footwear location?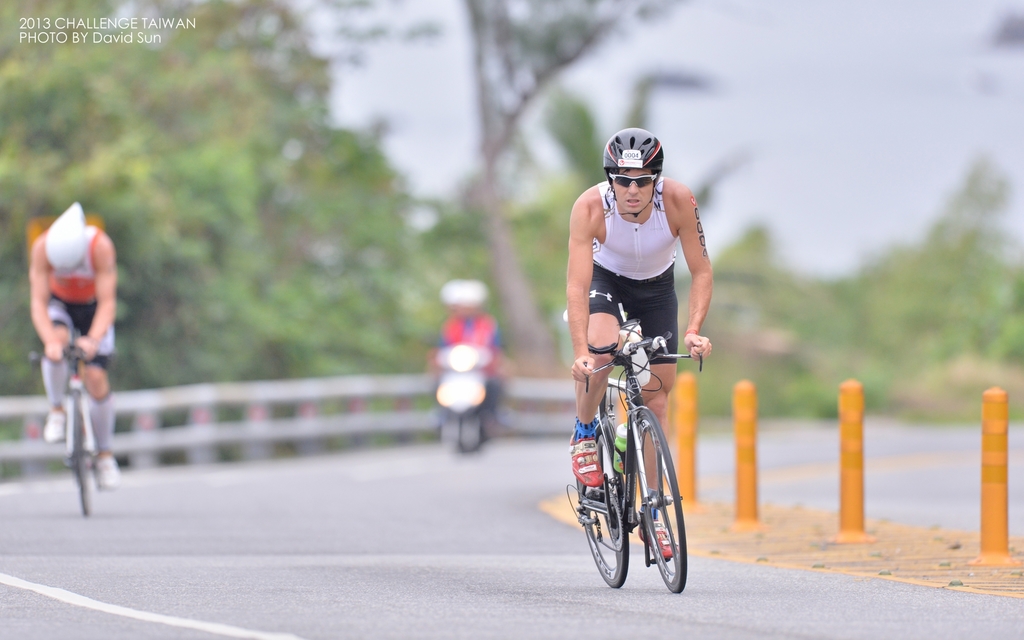
[x1=634, y1=517, x2=681, y2=559]
